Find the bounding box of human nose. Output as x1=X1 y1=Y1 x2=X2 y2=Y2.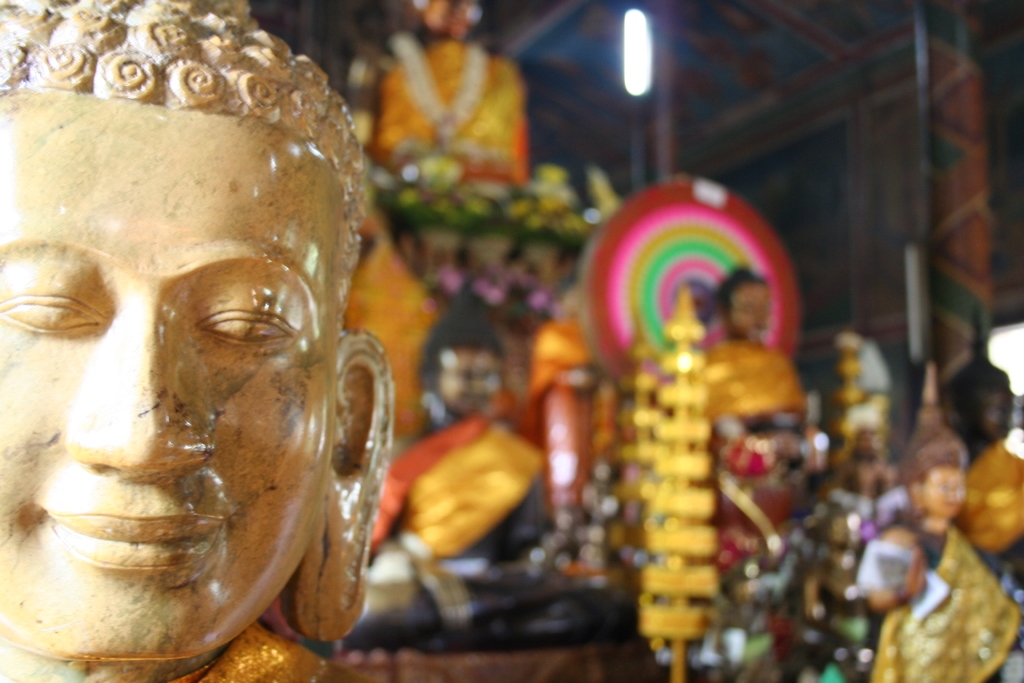
x1=60 y1=309 x2=220 y2=482.
